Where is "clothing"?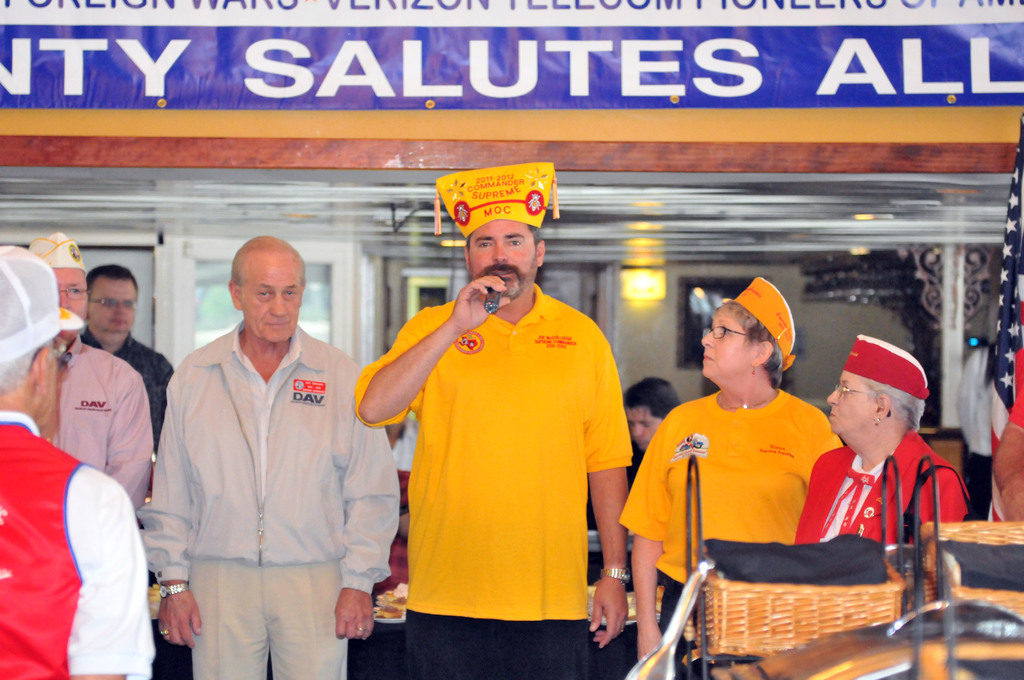
[369, 251, 641, 645].
